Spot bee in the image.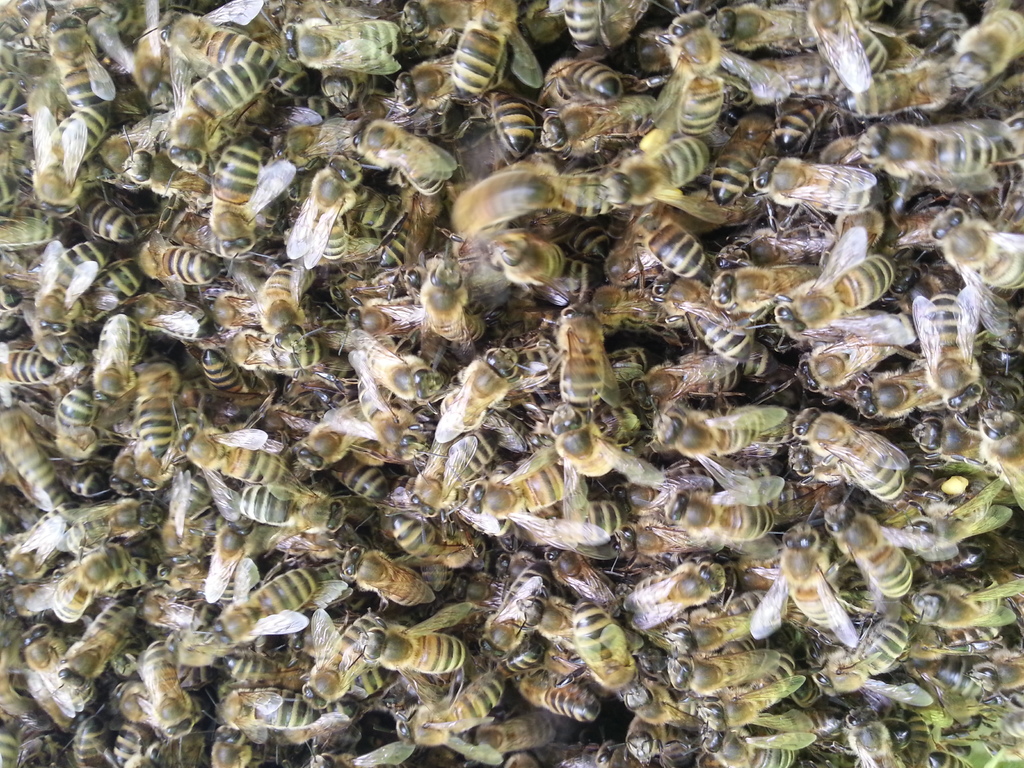
bee found at rect(278, 482, 405, 560).
